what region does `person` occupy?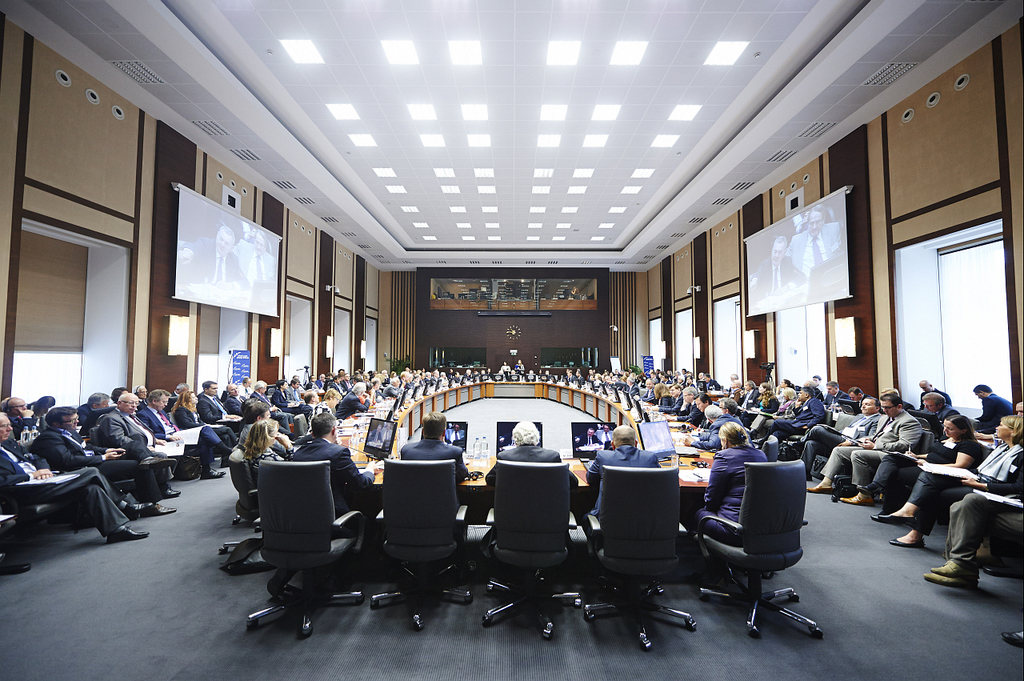
<bbox>34, 406, 181, 517</bbox>.
